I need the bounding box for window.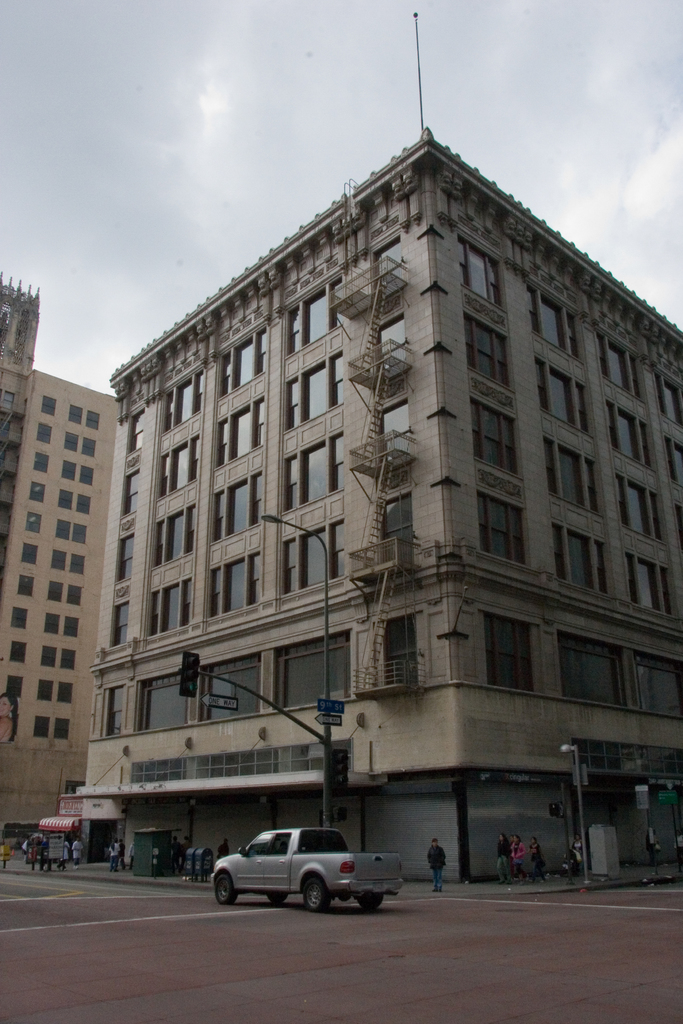
Here it is: {"left": 463, "top": 244, "right": 499, "bottom": 307}.
